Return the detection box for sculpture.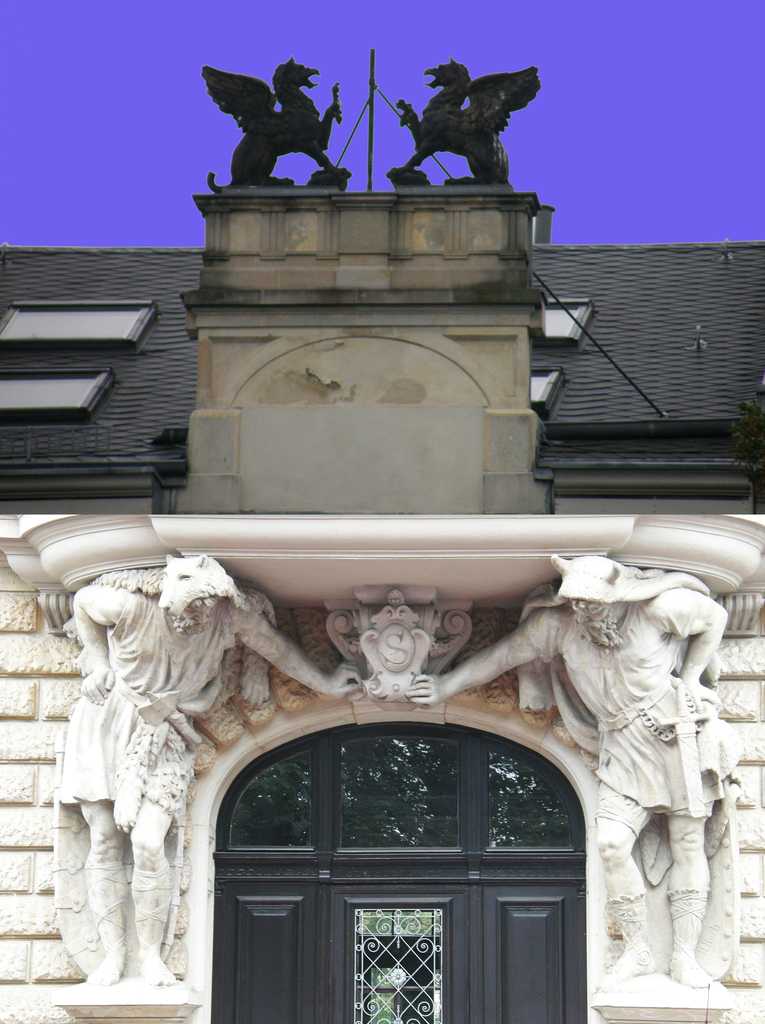
[x1=205, y1=47, x2=354, y2=186].
